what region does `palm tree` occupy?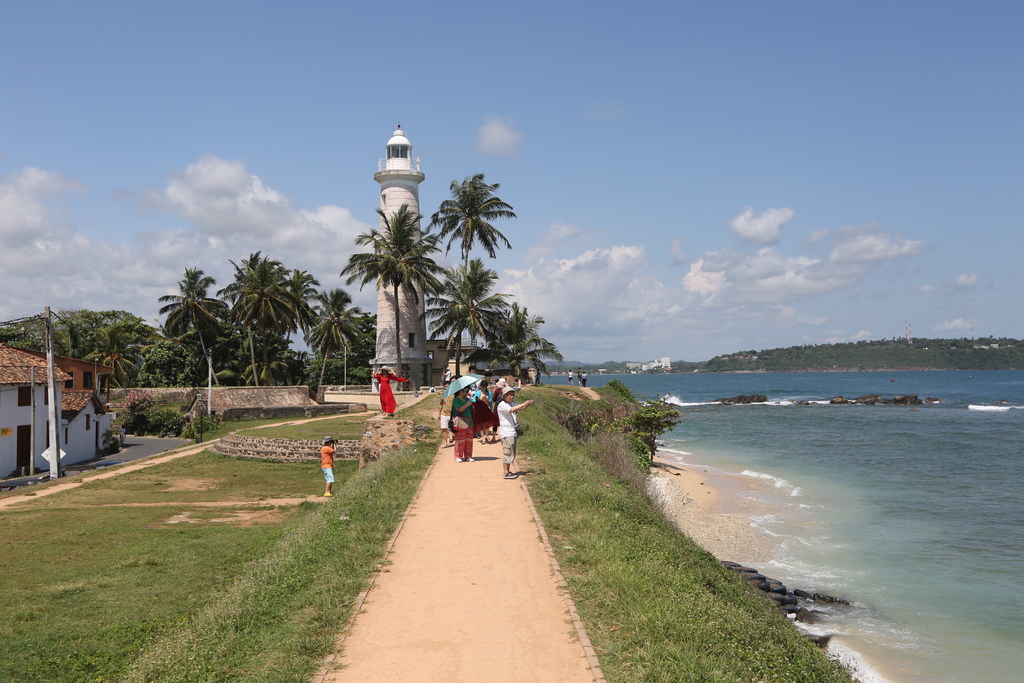
select_region(222, 254, 303, 409).
